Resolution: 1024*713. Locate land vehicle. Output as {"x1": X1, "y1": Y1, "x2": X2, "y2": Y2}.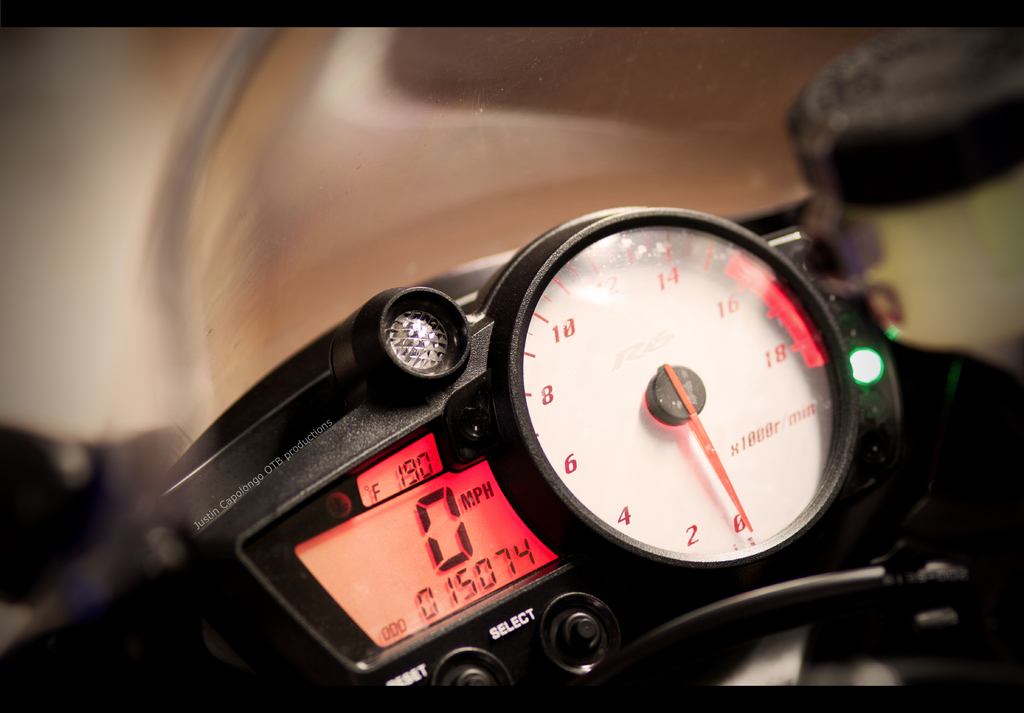
{"x1": 0, "y1": 29, "x2": 1023, "y2": 686}.
